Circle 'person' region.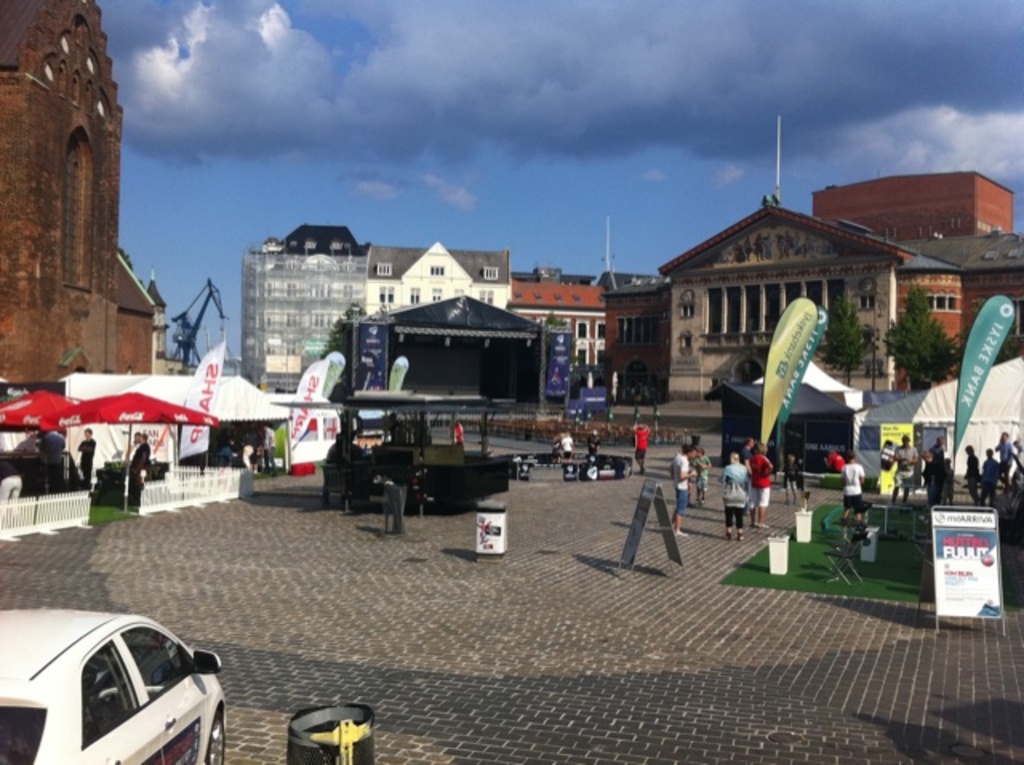
Region: [637,419,656,469].
